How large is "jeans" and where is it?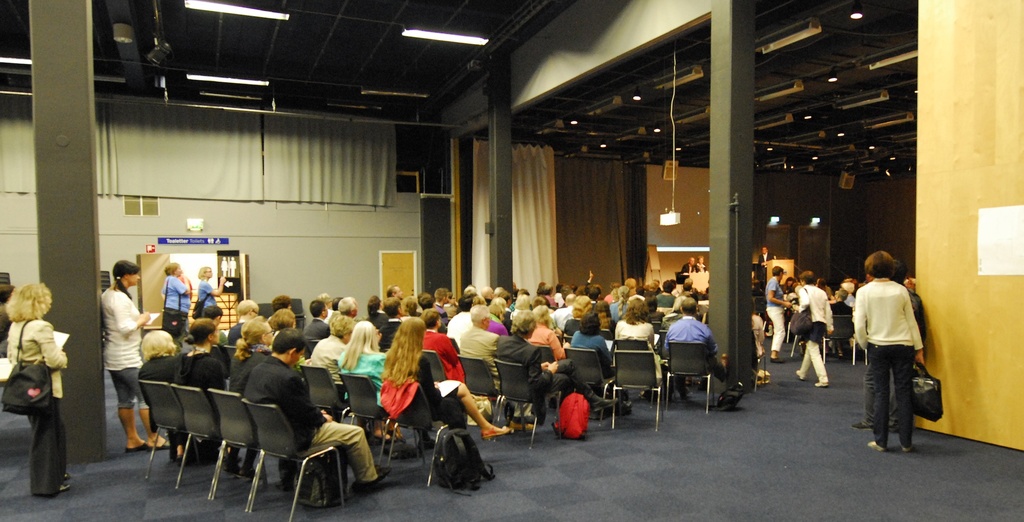
Bounding box: {"x1": 869, "y1": 355, "x2": 929, "y2": 457}.
